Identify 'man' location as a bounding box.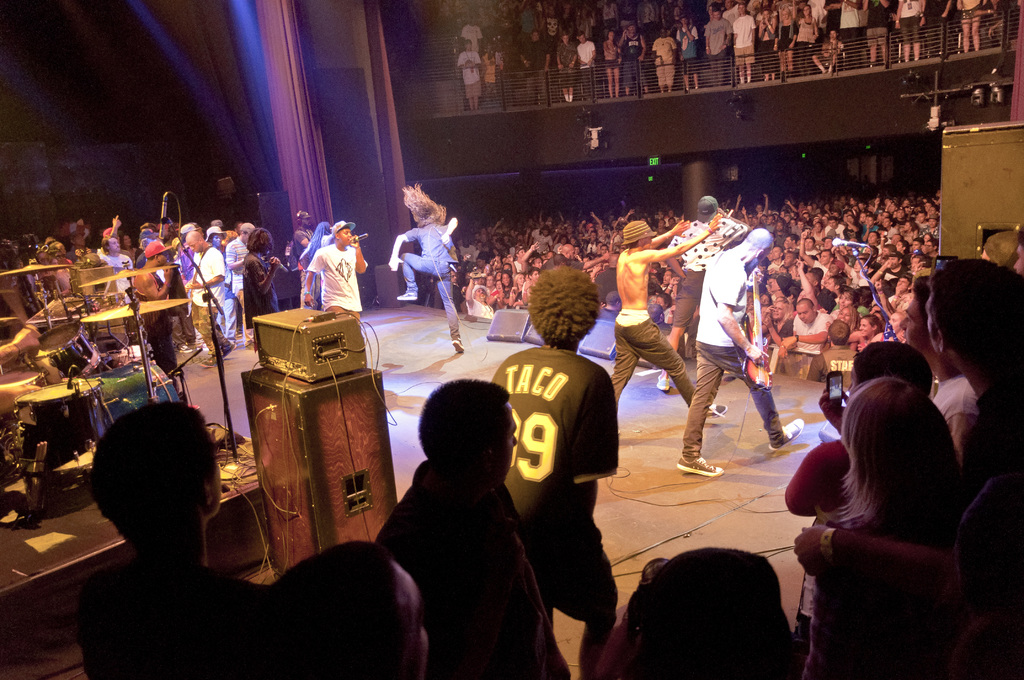
{"x1": 891, "y1": 0, "x2": 924, "y2": 58}.
